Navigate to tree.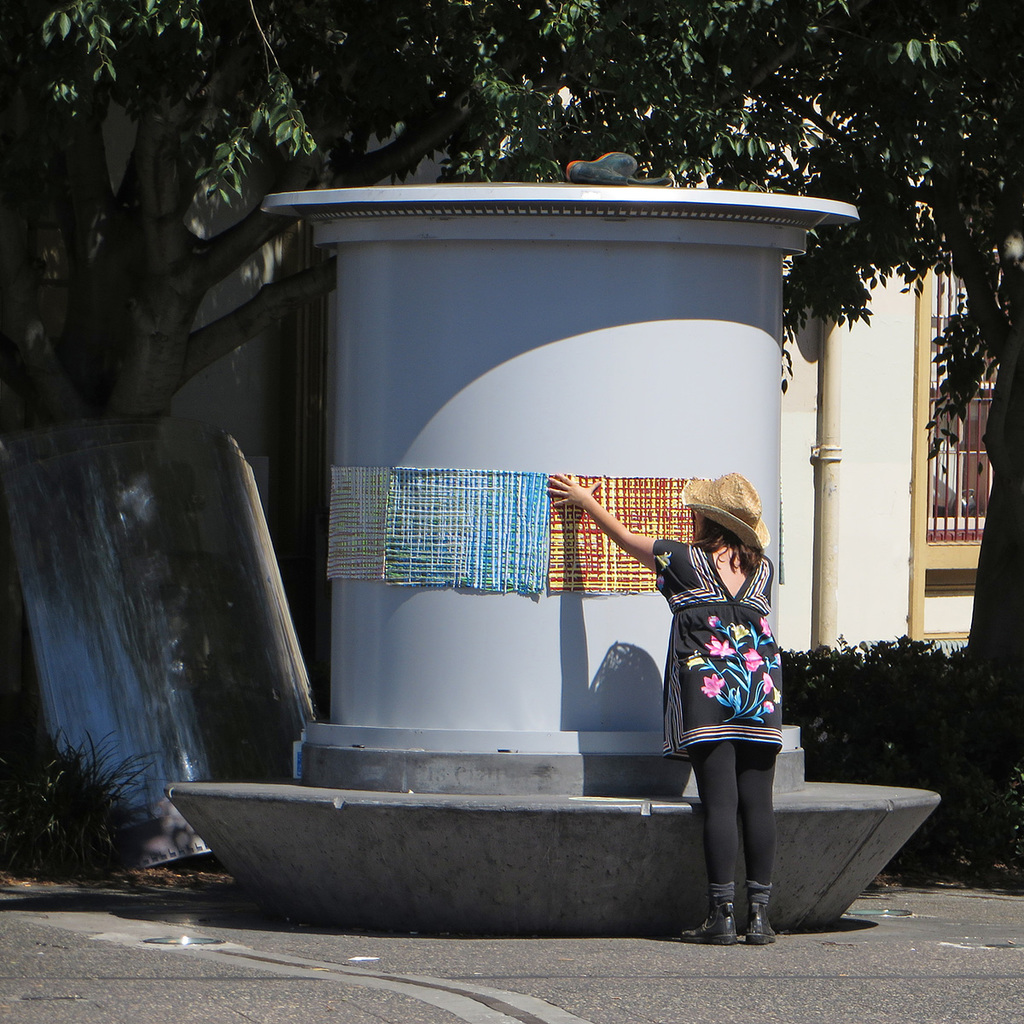
Navigation target: BBox(0, 0, 759, 425).
